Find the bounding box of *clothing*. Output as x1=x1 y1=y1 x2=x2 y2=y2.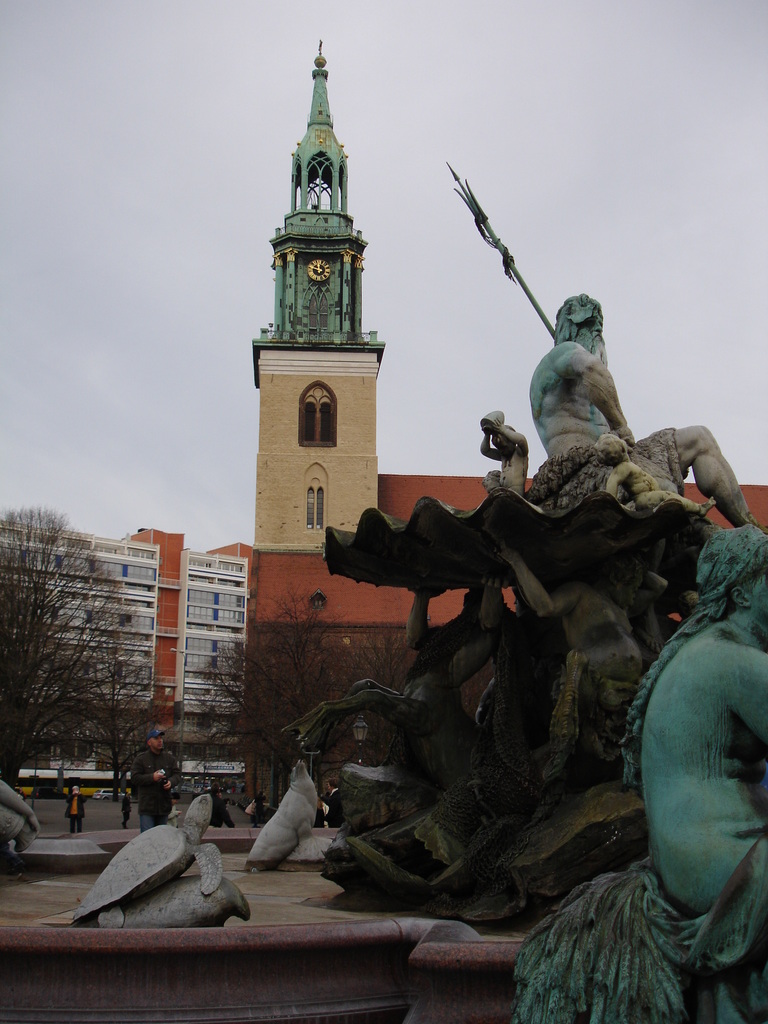
x1=255 y1=798 x2=262 y2=824.
